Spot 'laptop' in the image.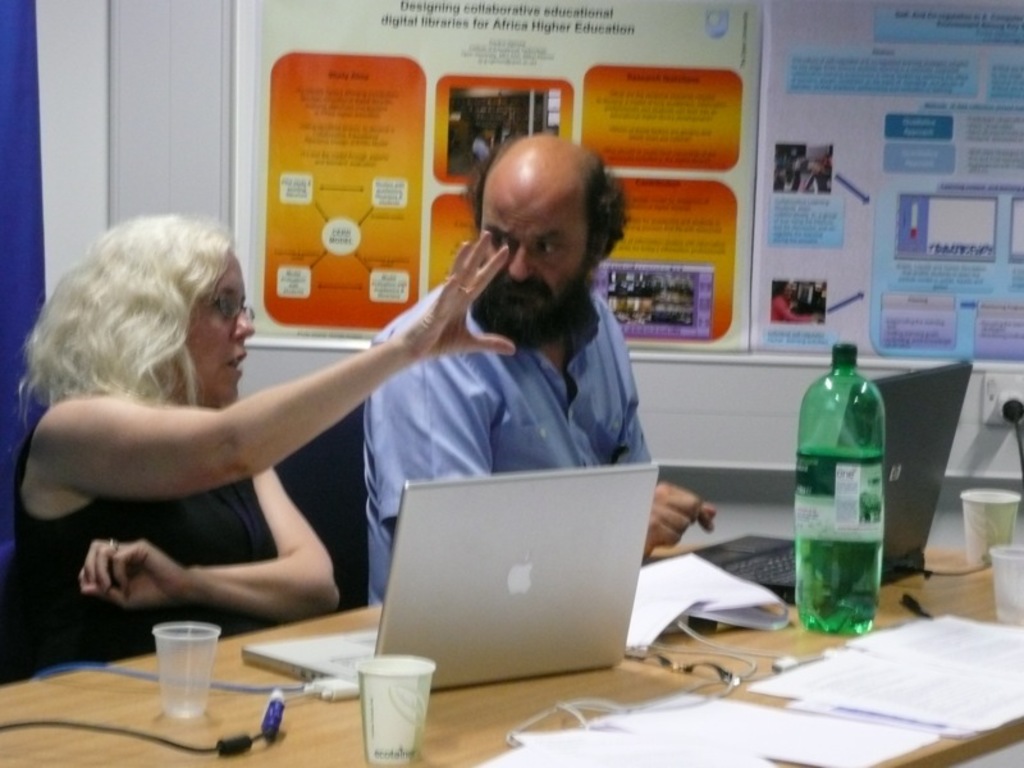
'laptop' found at [left=238, top=463, right=664, bottom=691].
